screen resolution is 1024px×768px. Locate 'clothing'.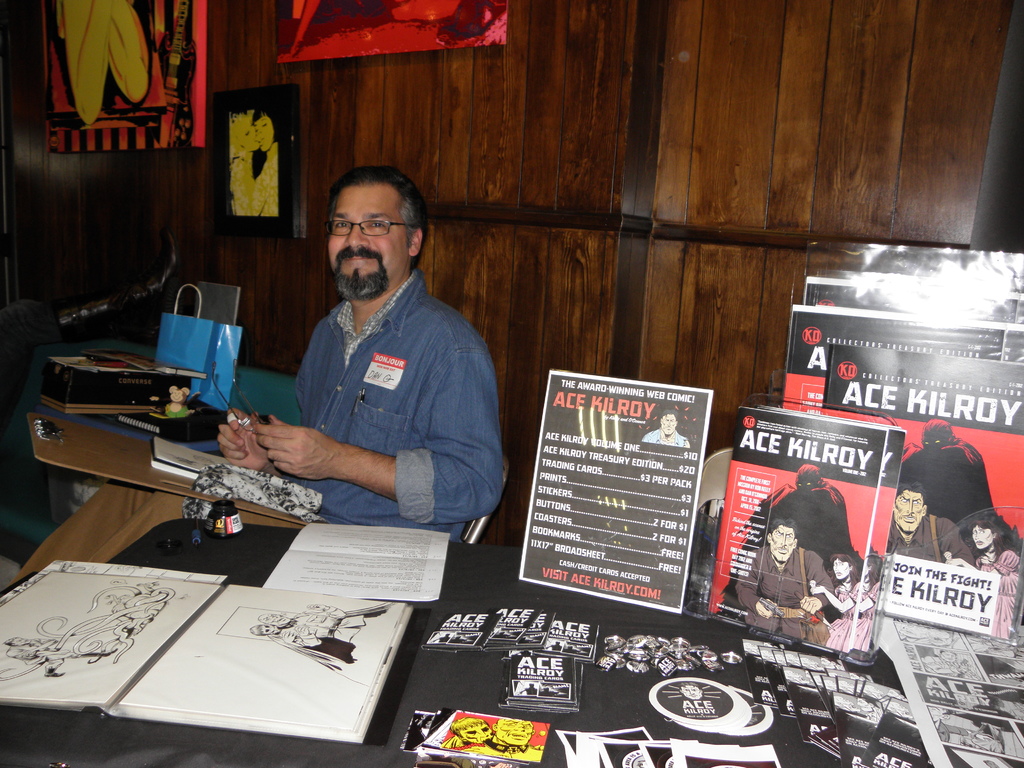
[739,547,829,630].
